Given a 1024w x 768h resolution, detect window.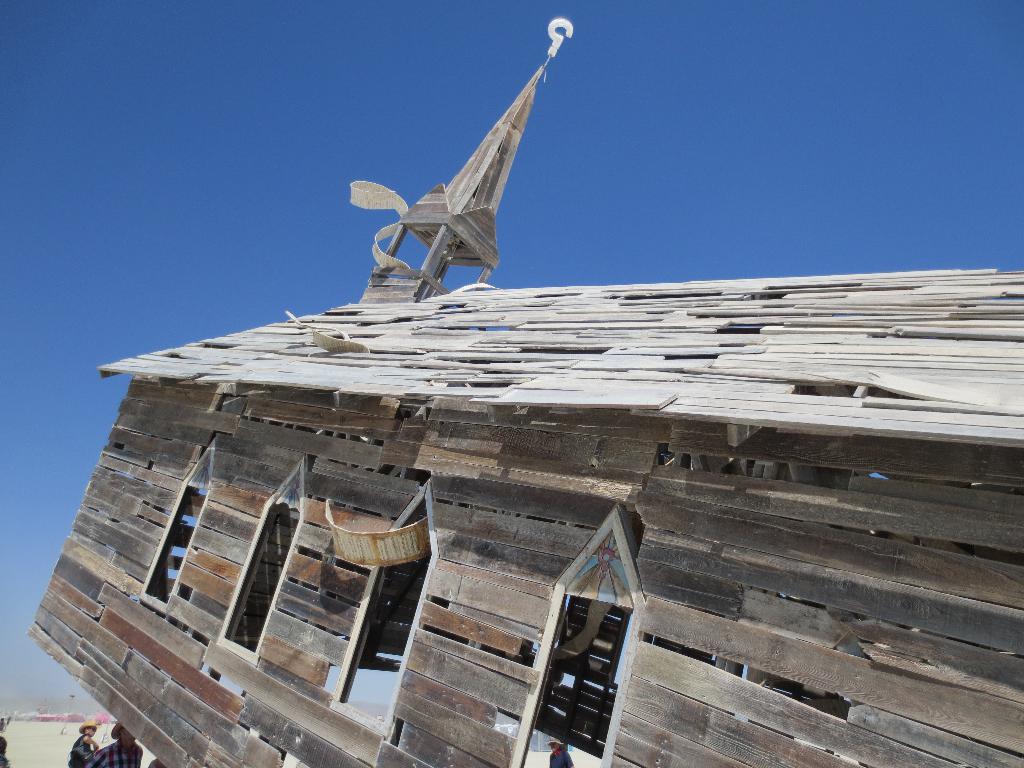
BBox(143, 430, 221, 610).
